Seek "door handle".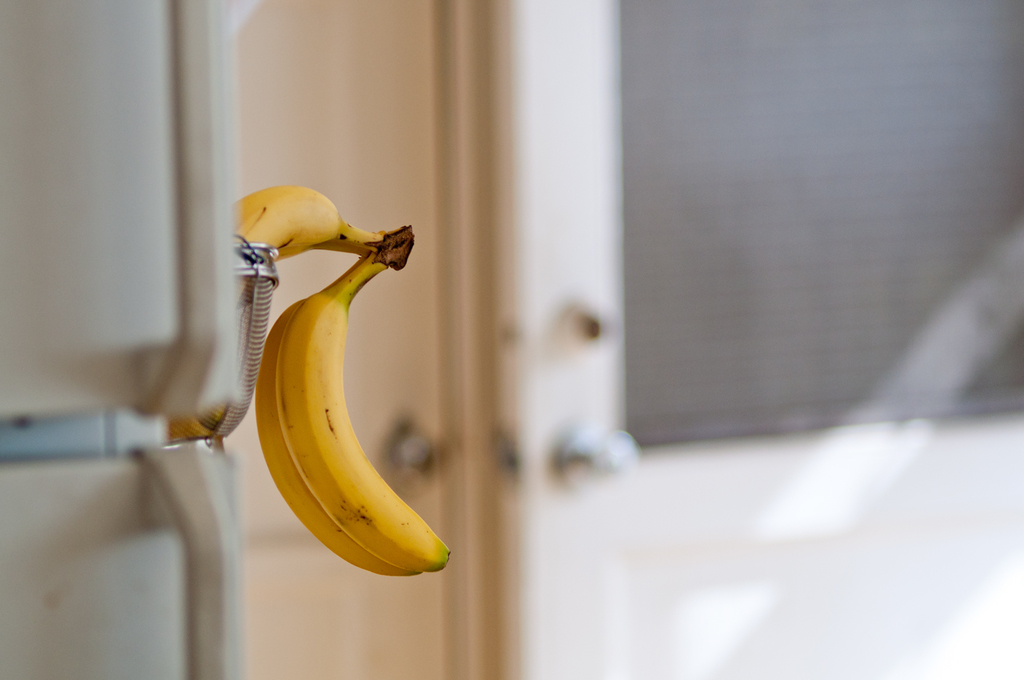
563,421,635,497.
